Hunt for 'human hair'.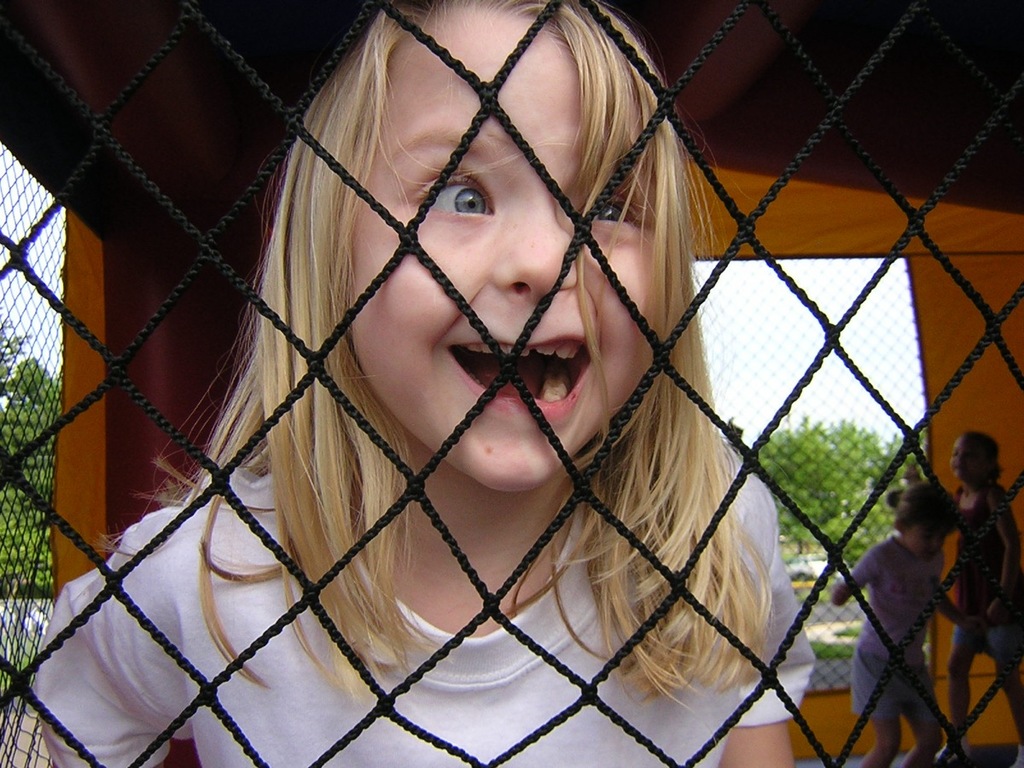
Hunted down at box(959, 429, 1004, 484).
